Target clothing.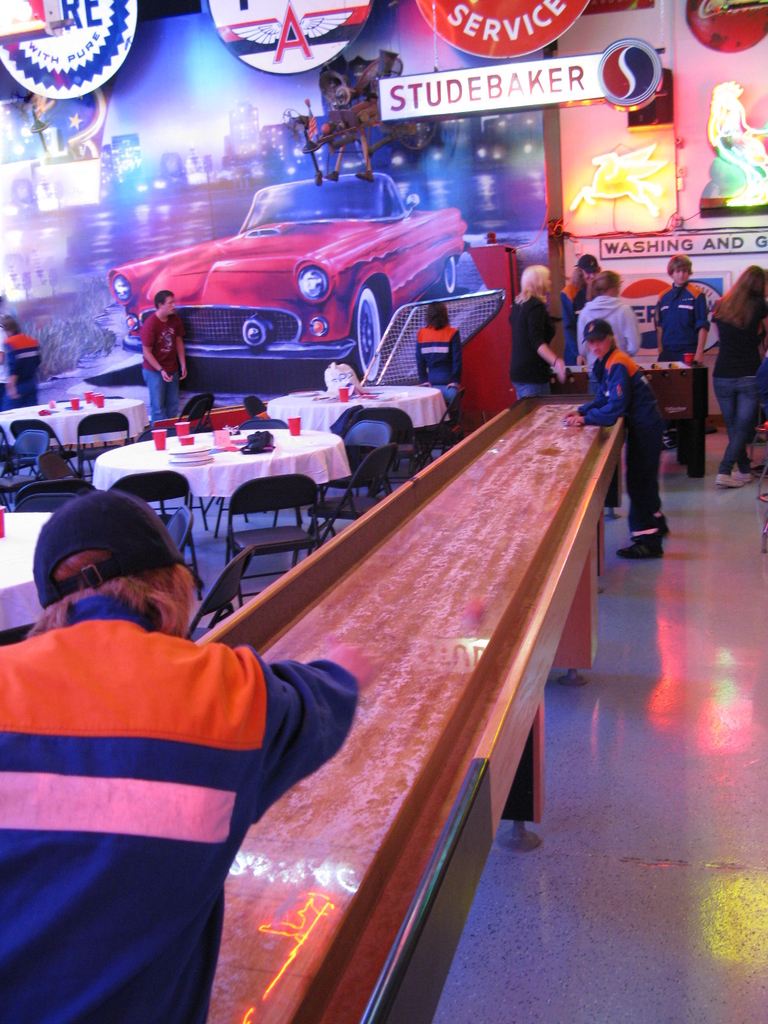
Target region: 576 350 663 541.
